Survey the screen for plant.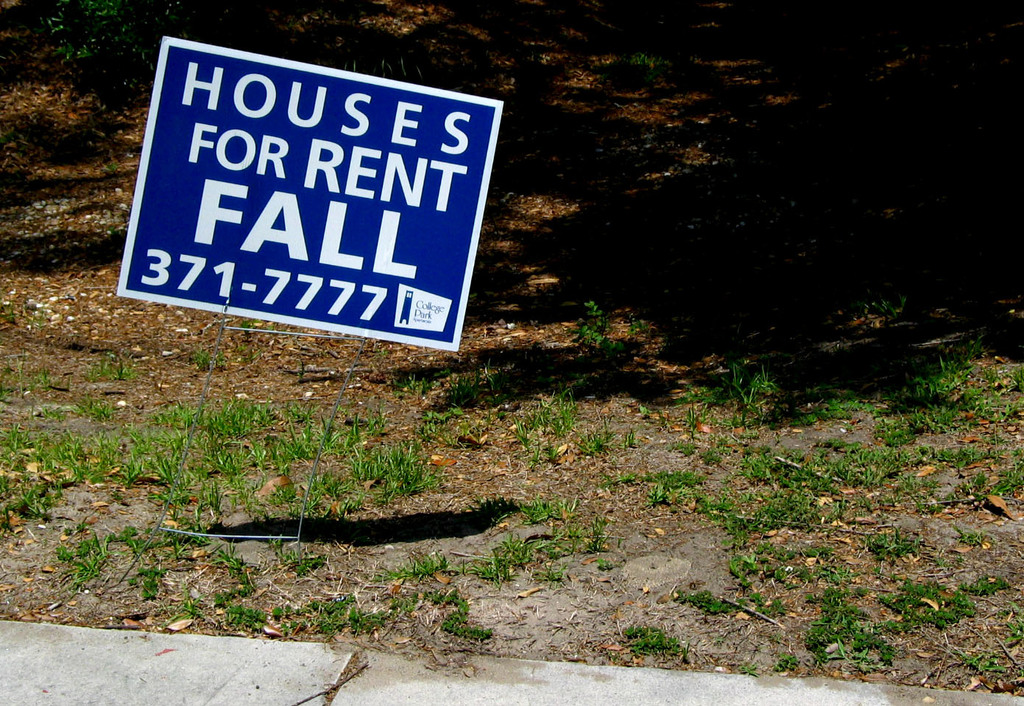
Survey found: rect(822, 391, 875, 421).
